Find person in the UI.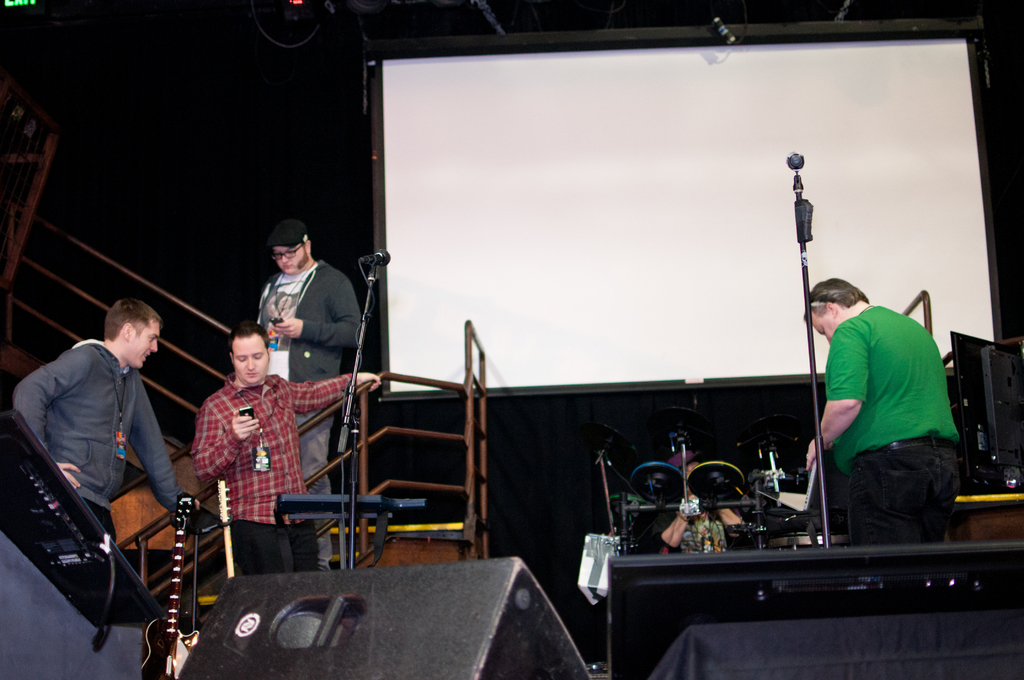
UI element at 195/319/378/572.
